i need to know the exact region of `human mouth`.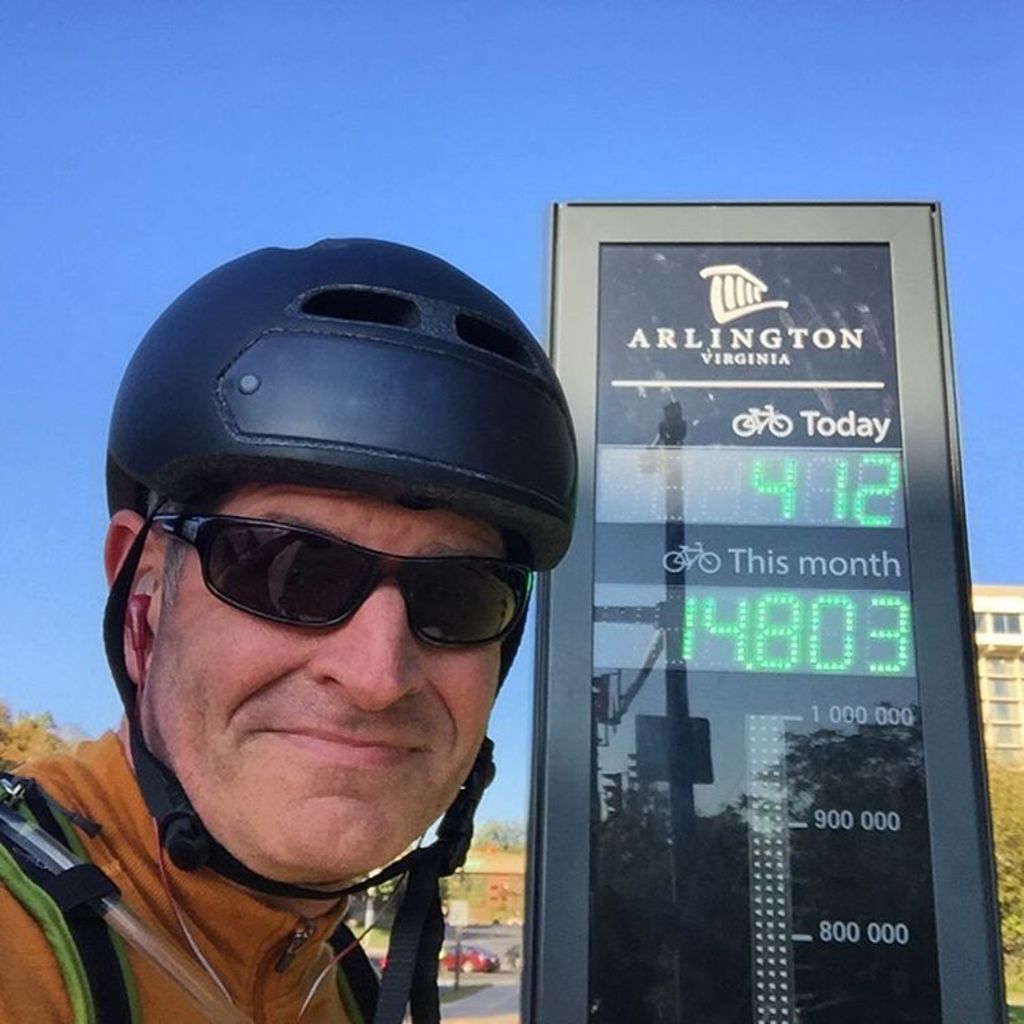
Region: rect(225, 714, 431, 774).
